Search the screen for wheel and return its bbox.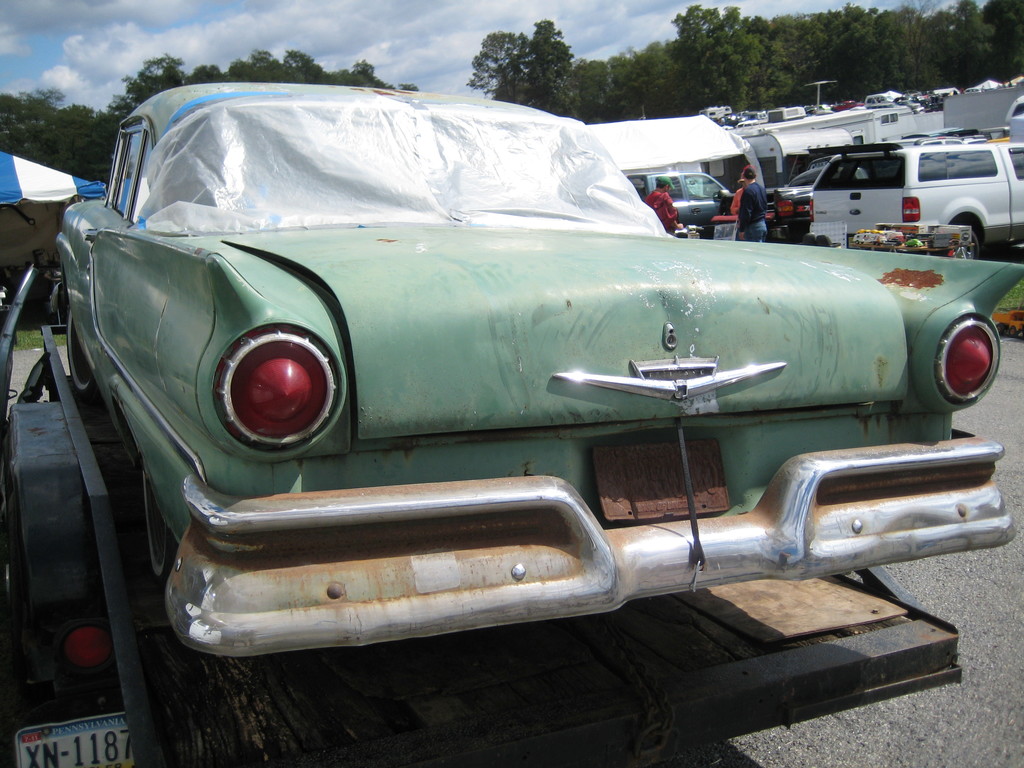
Found: <bbox>135, 463, 184, 584</bbox>.
